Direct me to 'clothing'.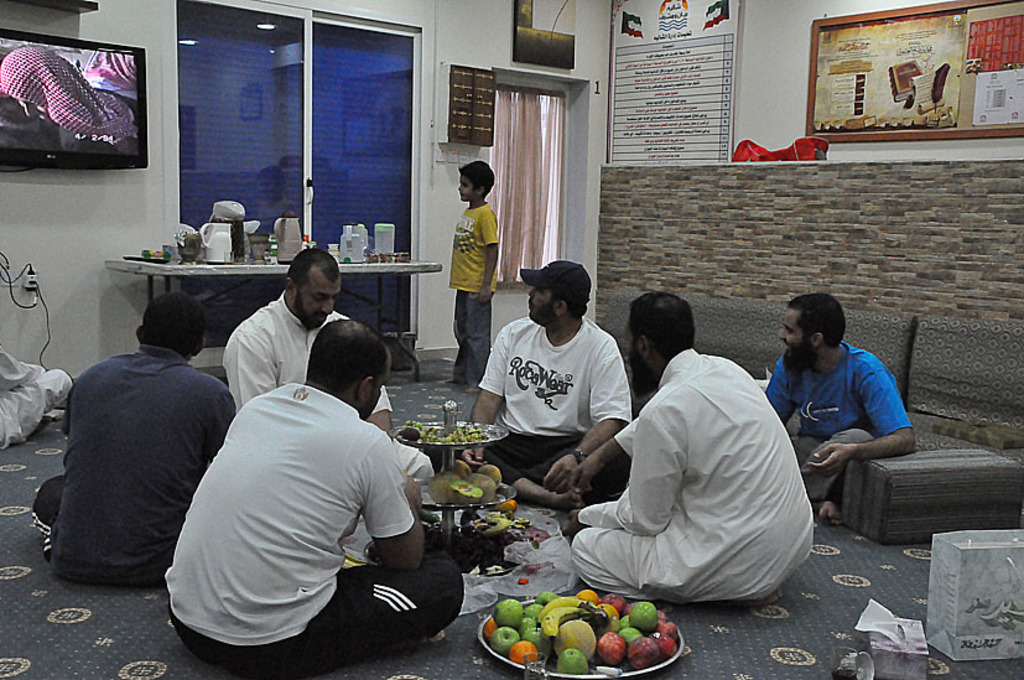
Direction: select_region(474, 311, 628, 502).
